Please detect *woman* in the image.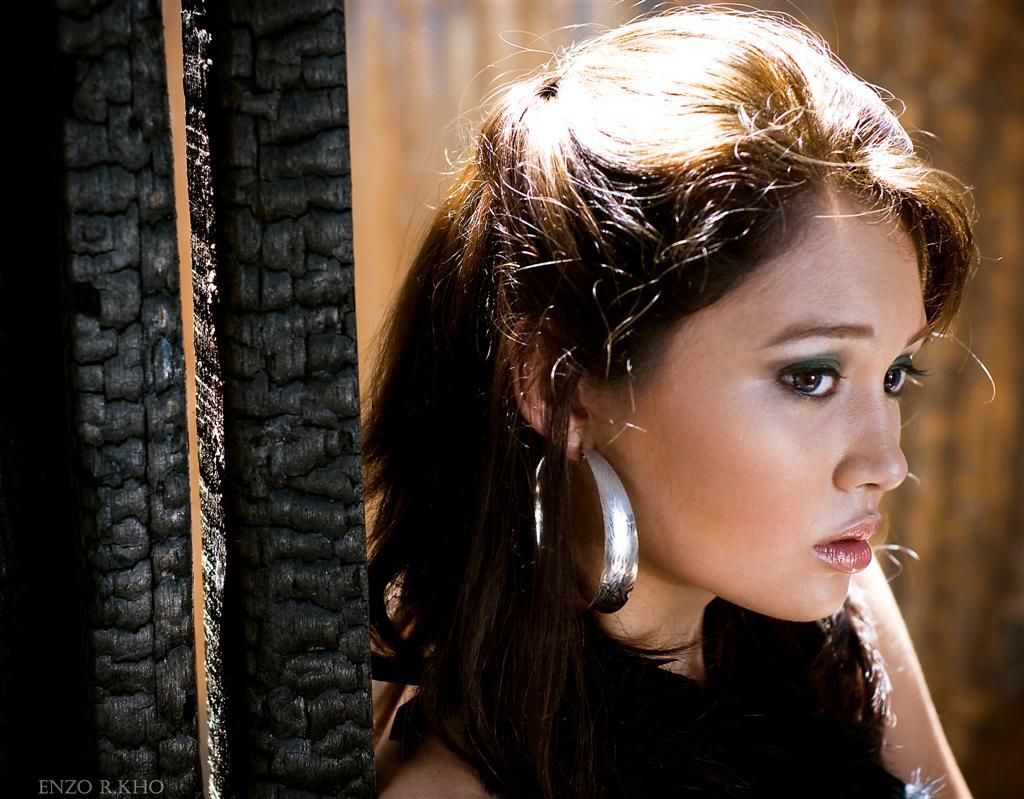
(298, 0, 996, 784).
